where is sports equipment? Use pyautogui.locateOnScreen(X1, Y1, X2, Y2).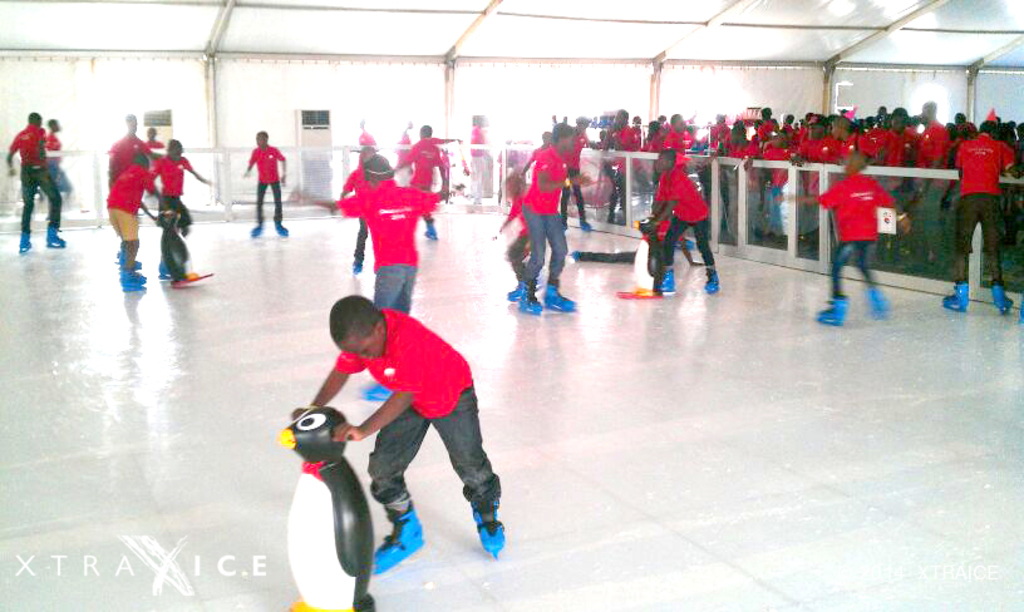
pyautogui.locateOnScreen(700, 268, 723, 296).
